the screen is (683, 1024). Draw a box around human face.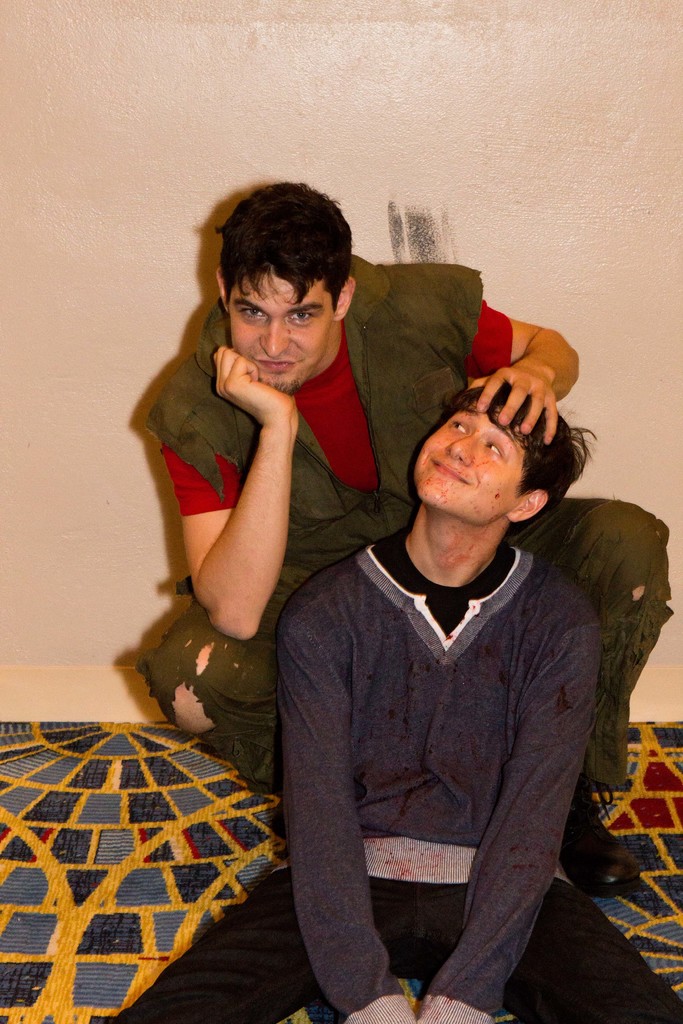
(232, 264, 331, 378).
